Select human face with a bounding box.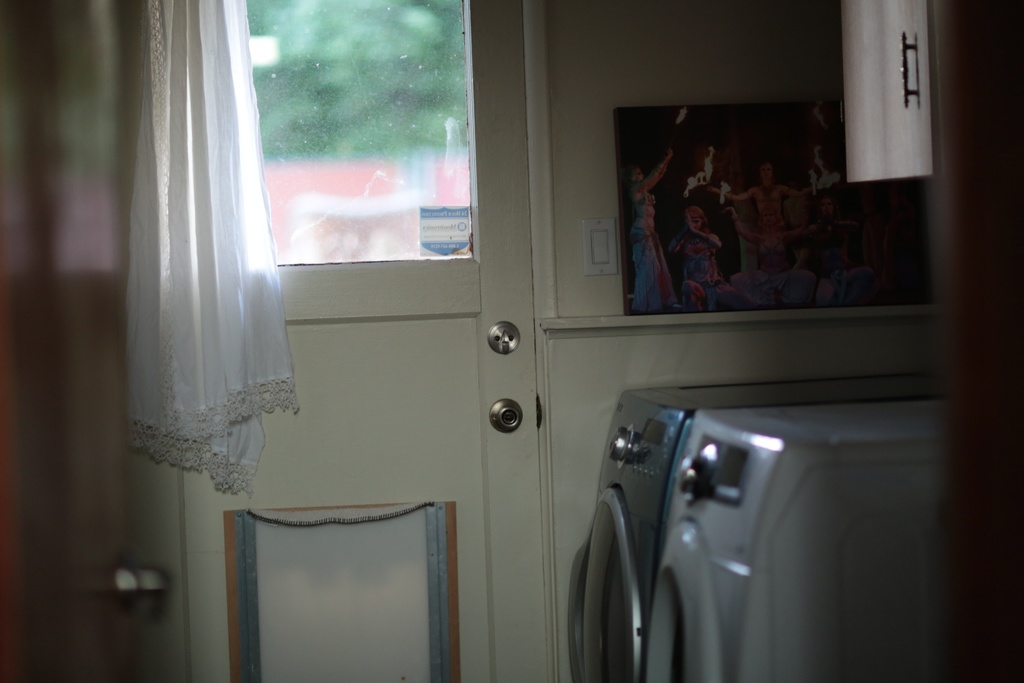
(820,194,844,211).
